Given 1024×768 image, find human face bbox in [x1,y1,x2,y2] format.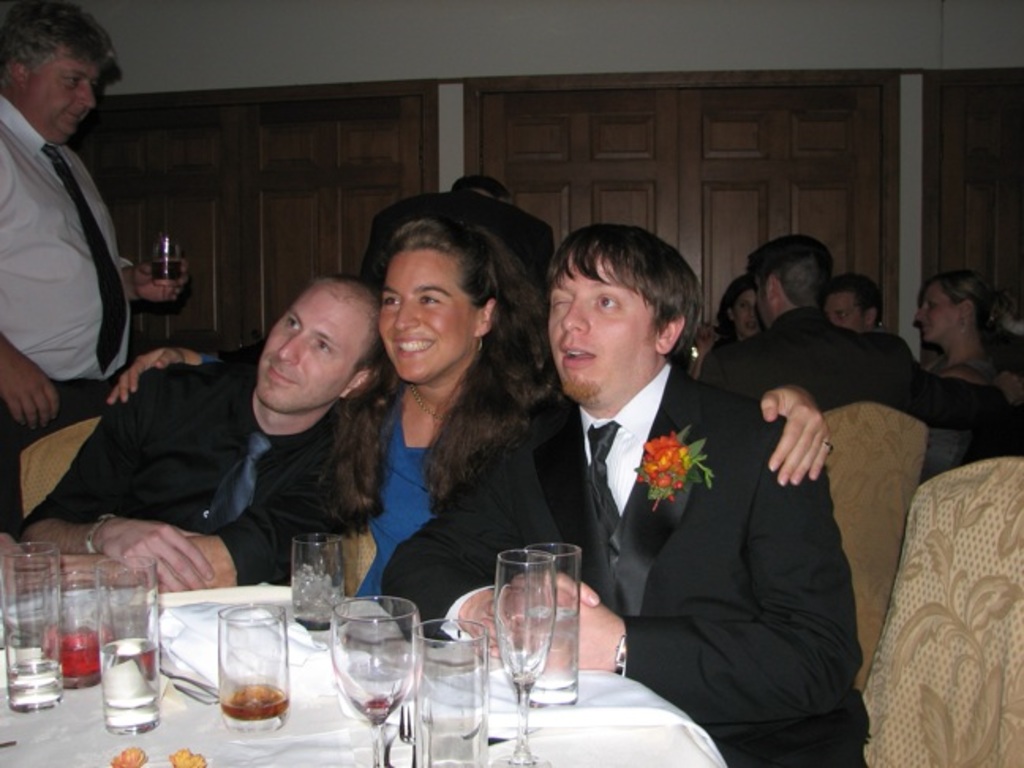
[254,288,370,409].
